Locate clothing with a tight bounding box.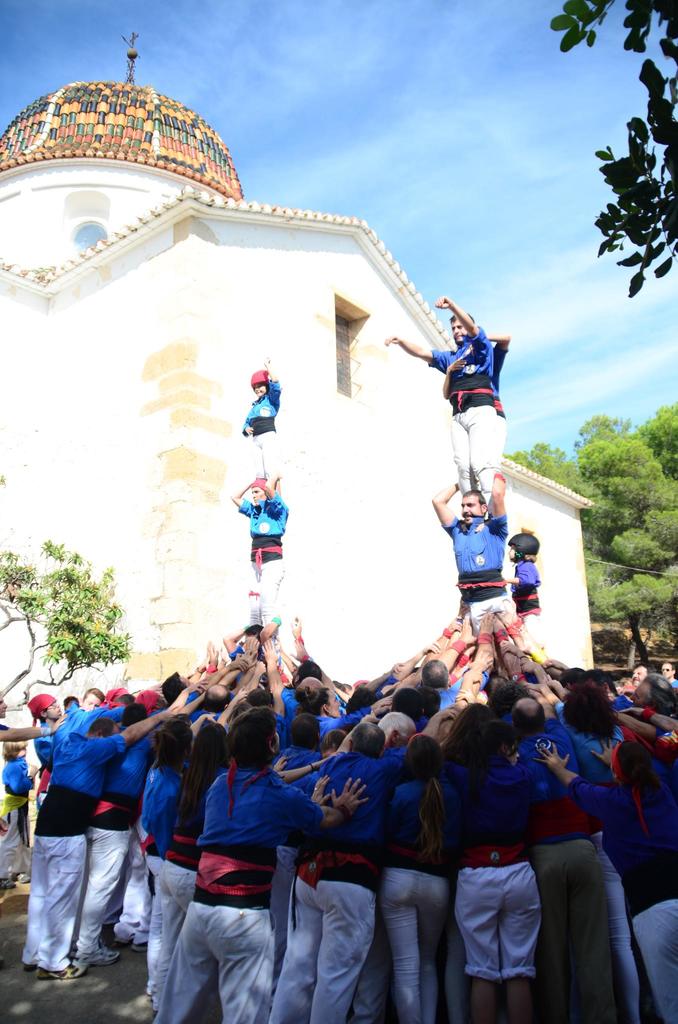
box(423, 324, 497, 487).
